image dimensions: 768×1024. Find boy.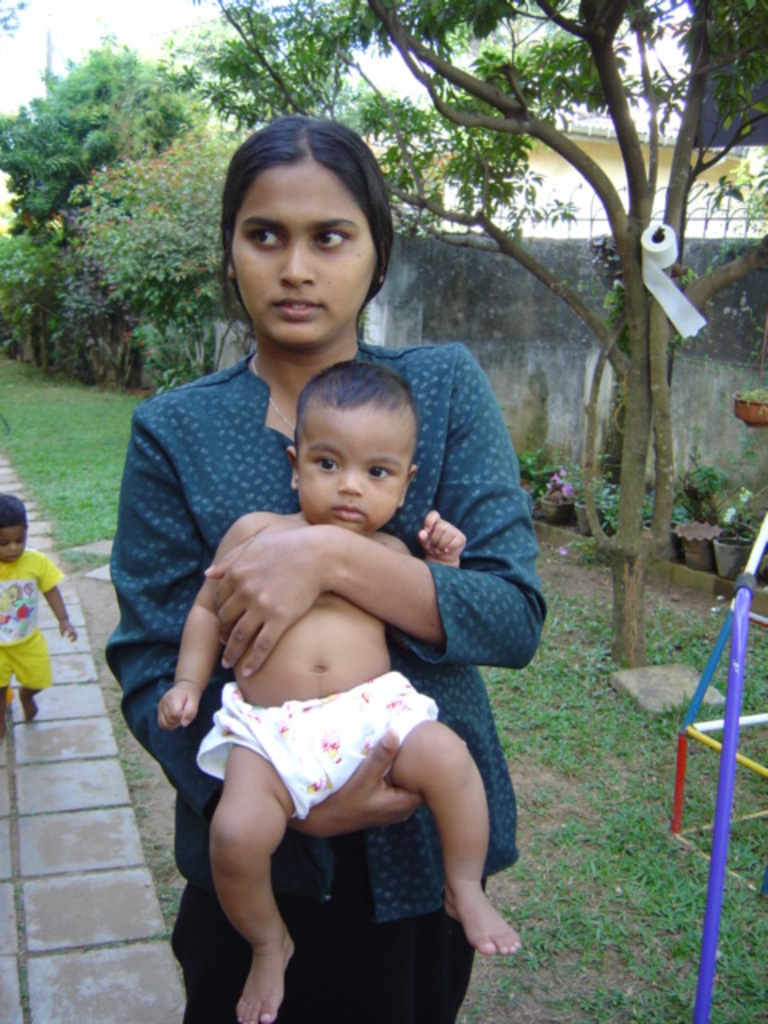
Rect(133, 200, 528, 1019).
